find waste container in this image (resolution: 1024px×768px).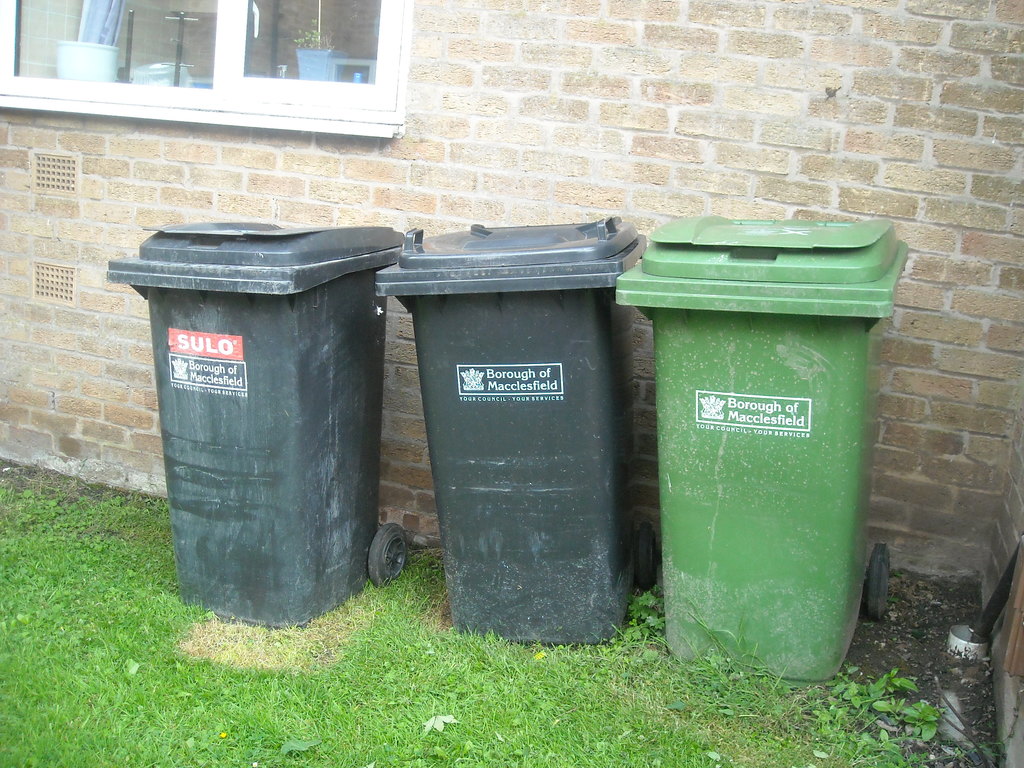
604, 206, 913, 681.
